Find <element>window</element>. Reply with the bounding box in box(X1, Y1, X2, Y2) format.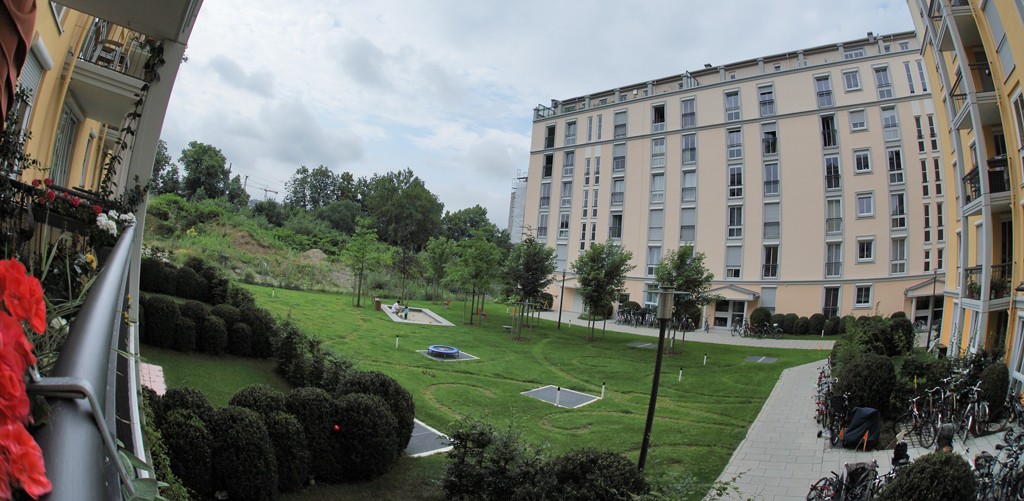
box(557, 212, 568, 243).
